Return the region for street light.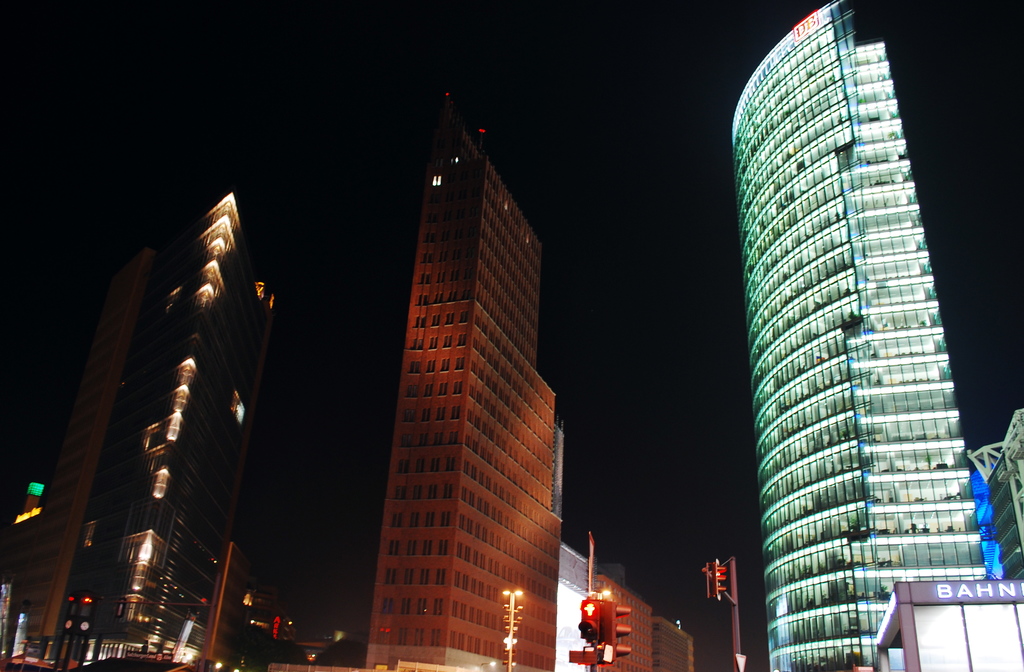
{"x1": 494, "y1": 583, "x2": 519, "y2": 671}.
